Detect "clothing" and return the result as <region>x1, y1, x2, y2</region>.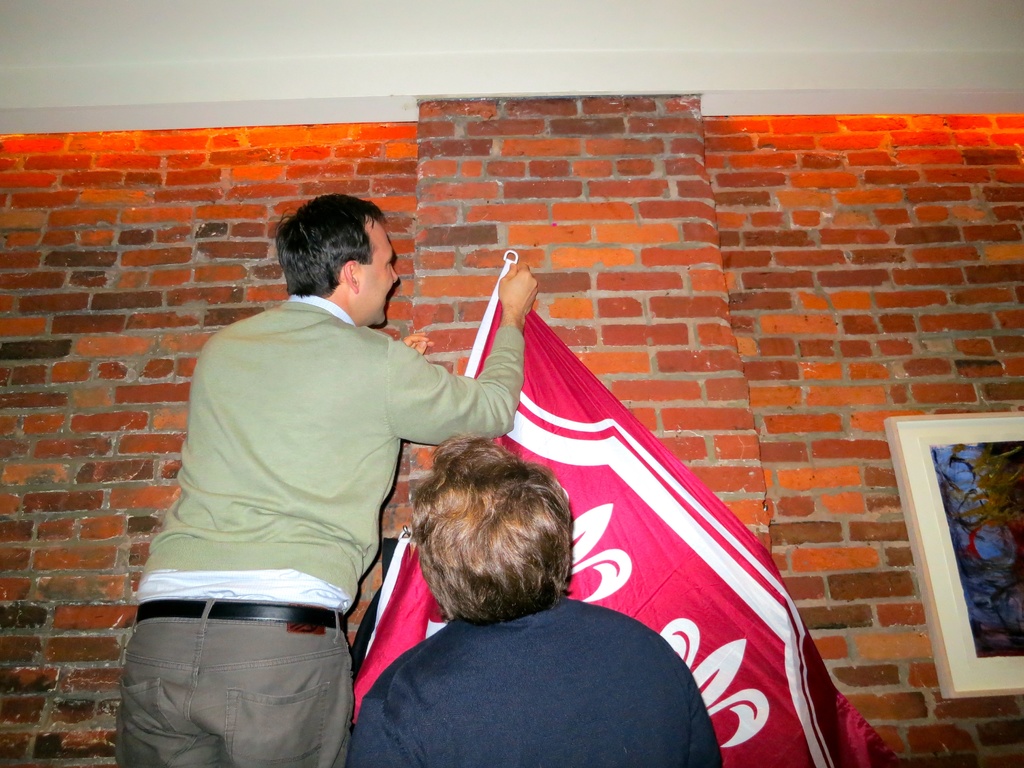
<region>344, 600, 728, 767</region>.
